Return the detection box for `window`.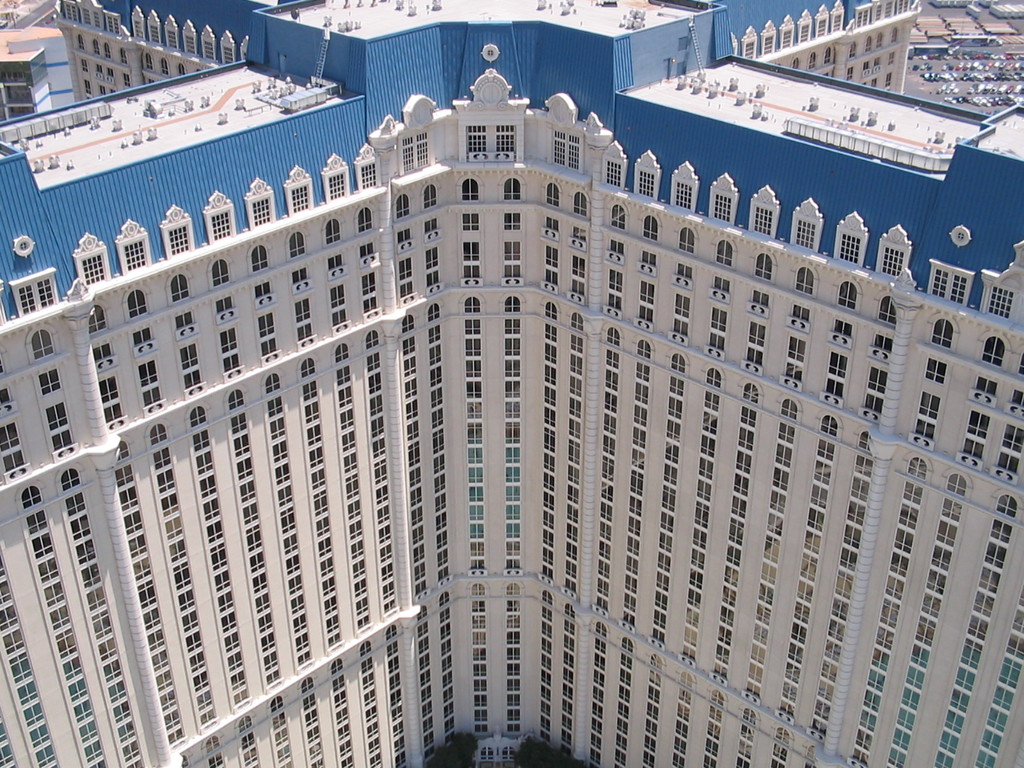
bbox=(982, 519, 1012, 570).
